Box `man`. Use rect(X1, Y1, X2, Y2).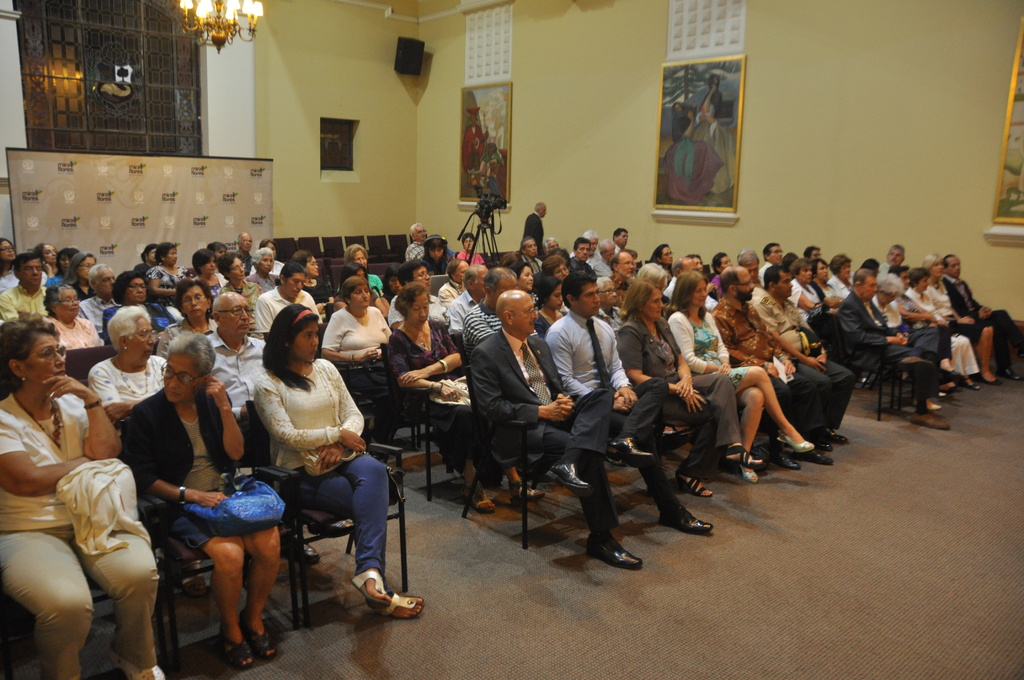
rect(609, 229, 628, 254).
